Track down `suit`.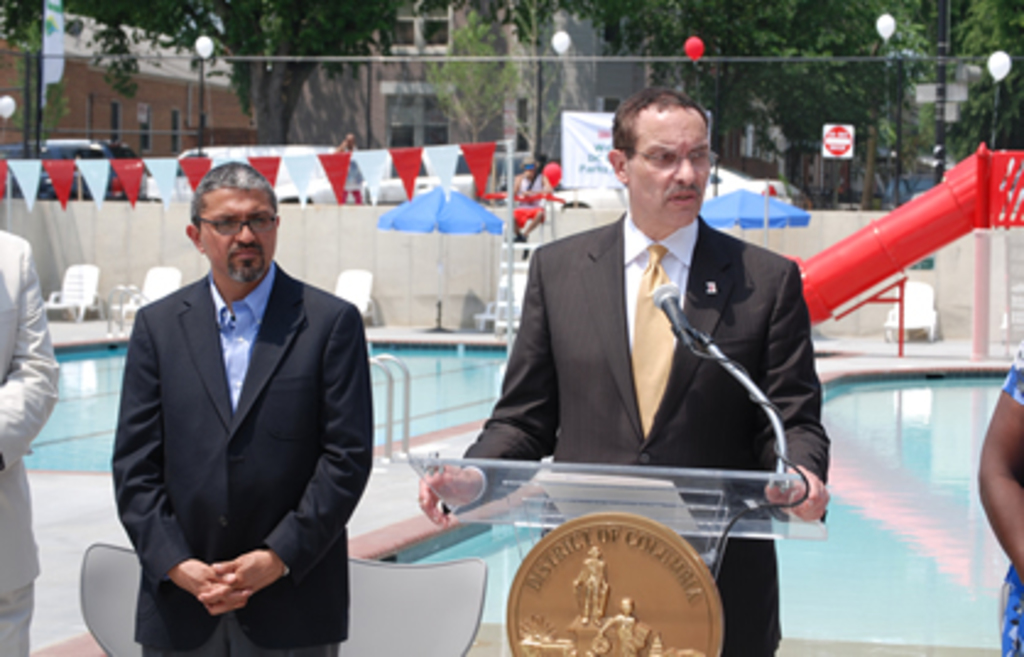
Tracked to select_region(456, 203, 835, 655).
